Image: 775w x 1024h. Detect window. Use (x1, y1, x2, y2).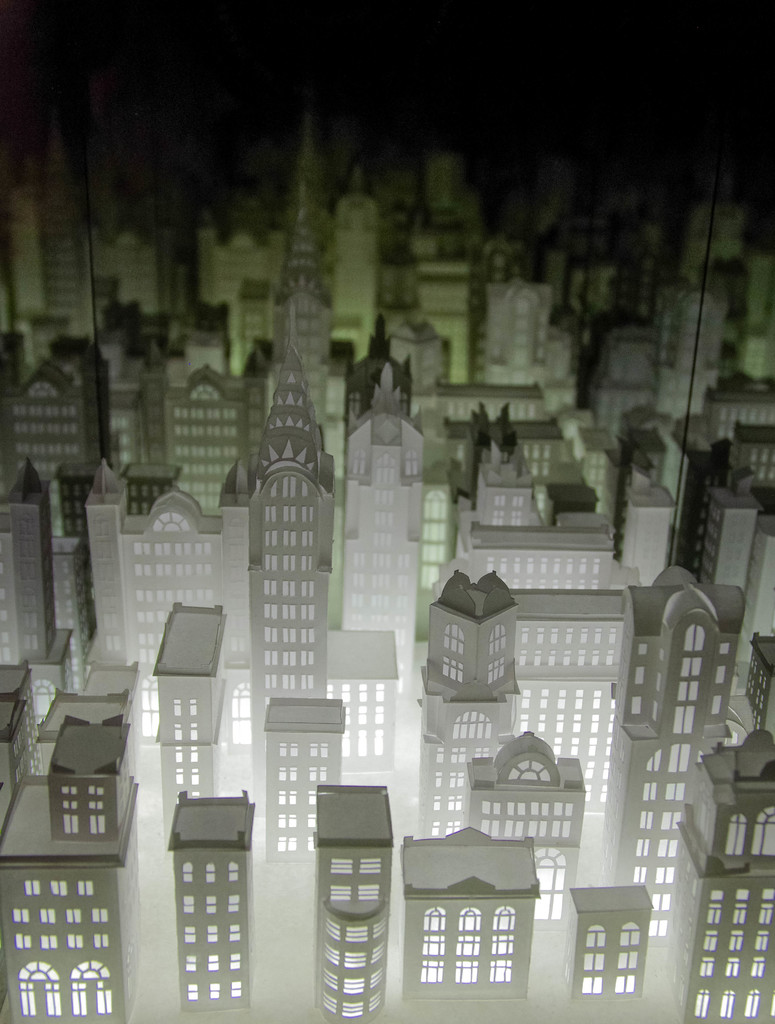
(265, 673, 273, 686).
